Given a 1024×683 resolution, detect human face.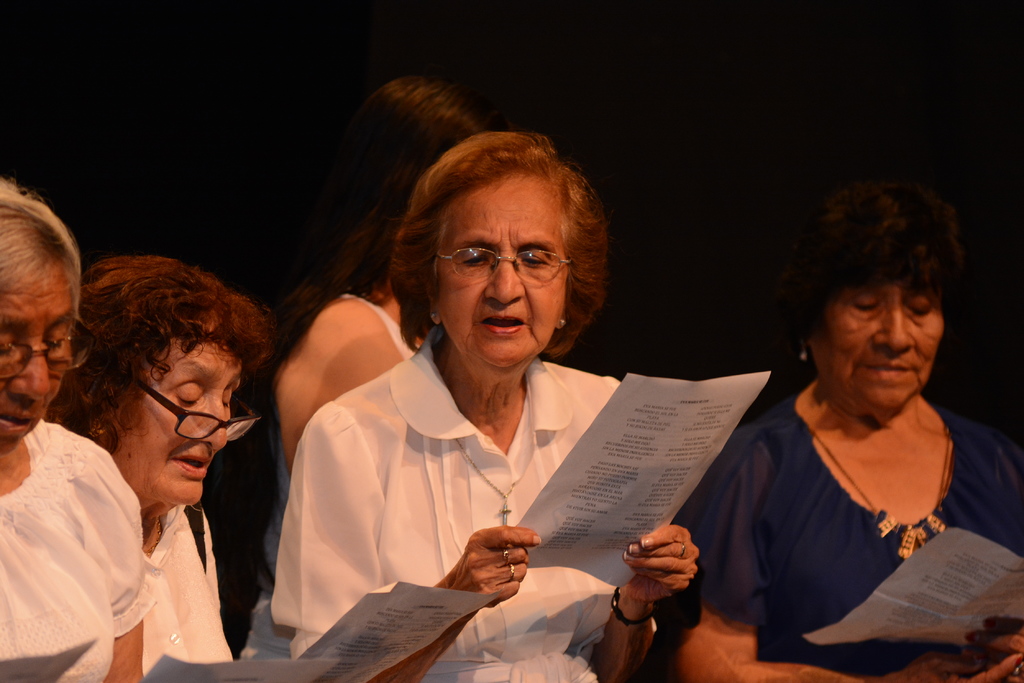
bbox=(811, 275, 945, 404).
